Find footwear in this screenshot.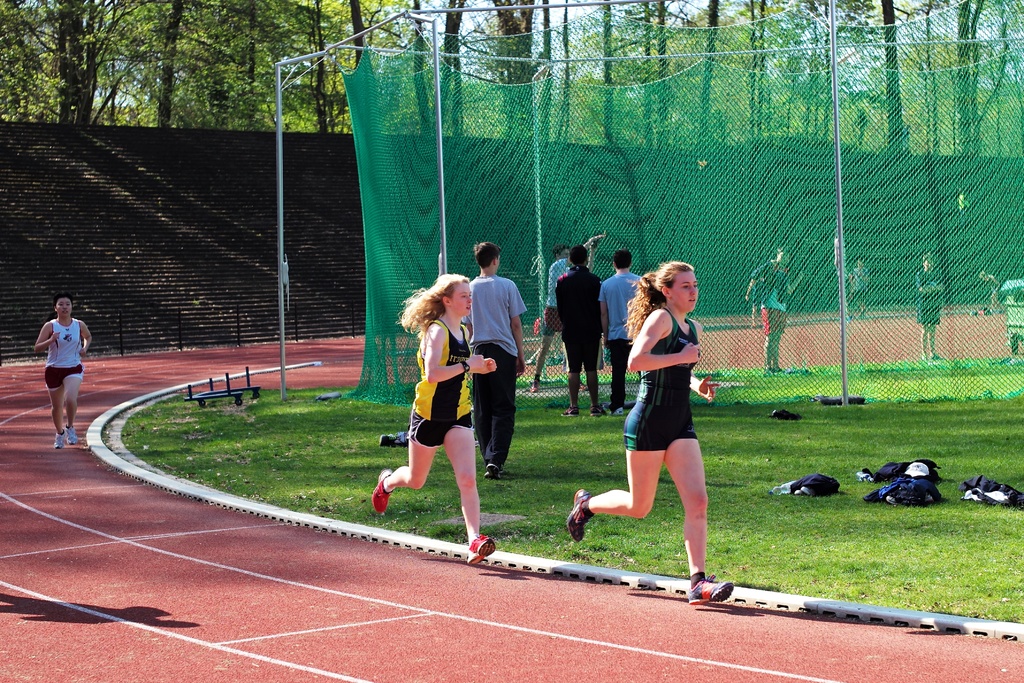
The bounding box for footwear is (x1=527, y1=379, x2=540, y2=391).
